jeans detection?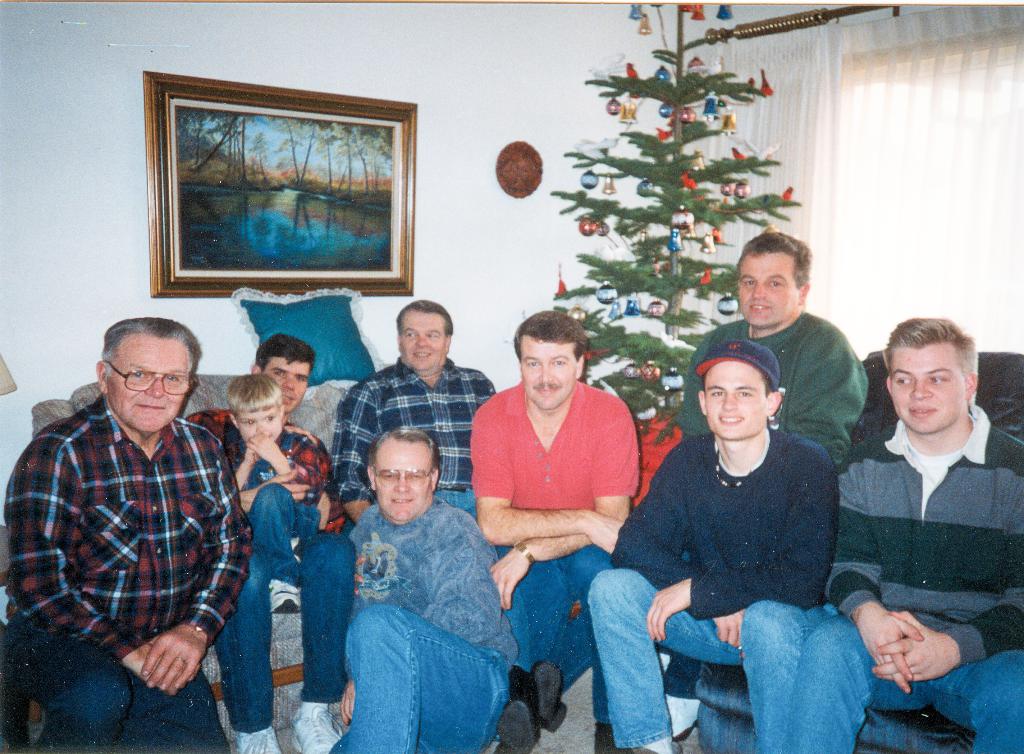
<region>249, 482, 320, 581</region>
